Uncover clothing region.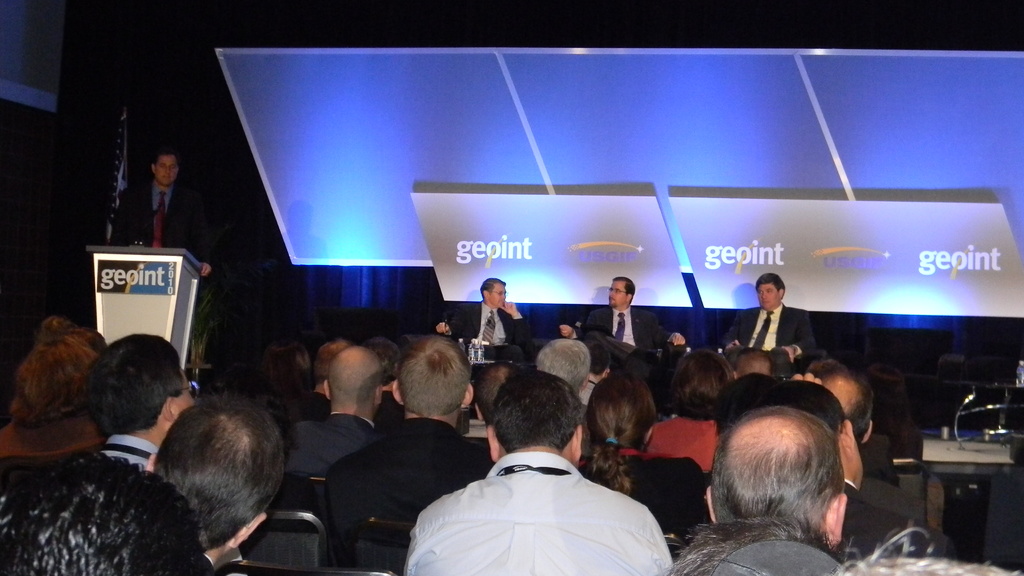
Uncovered: bbox=[715, 295, 816, 366].
